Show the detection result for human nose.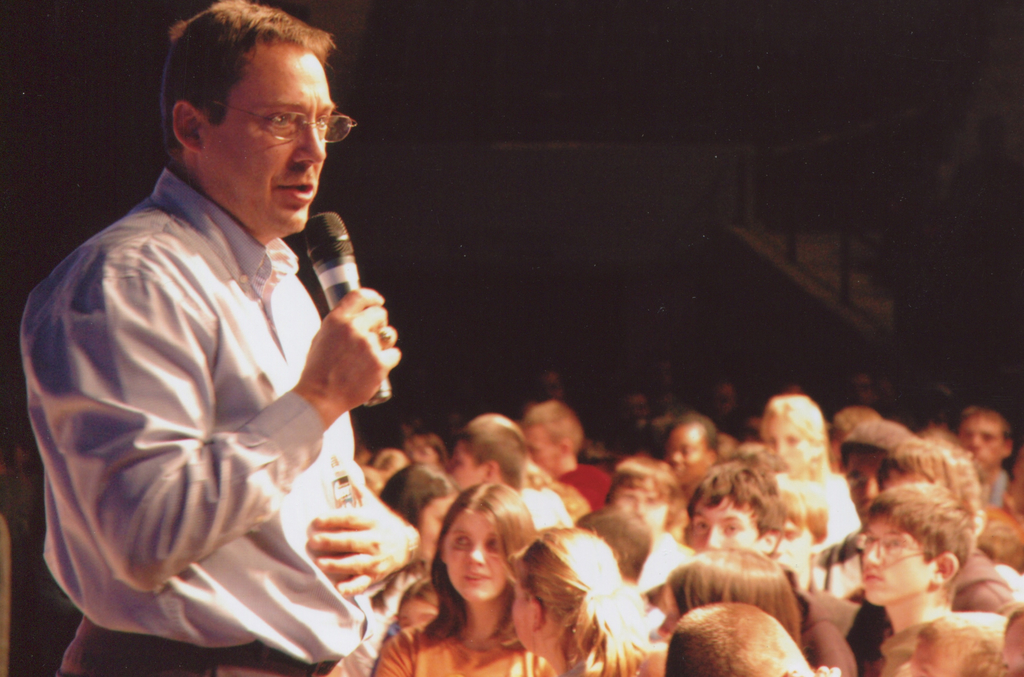
<bbox>708, 527, 720, 545</bbox>.
